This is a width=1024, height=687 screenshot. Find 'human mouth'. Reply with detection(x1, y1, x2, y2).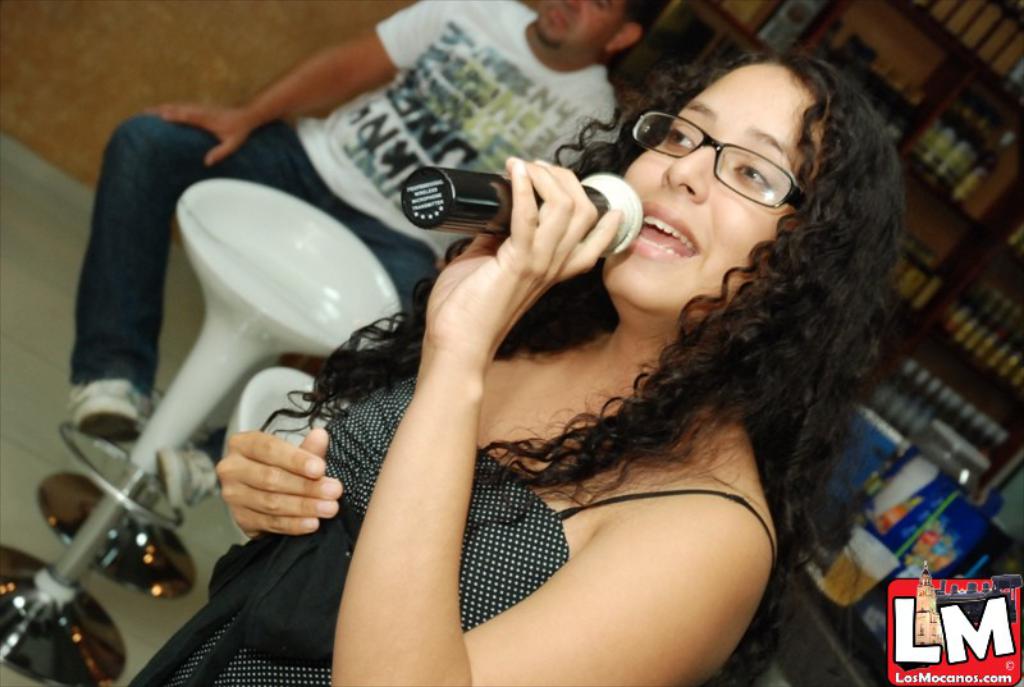
detection(631, 201, 704, 265).
